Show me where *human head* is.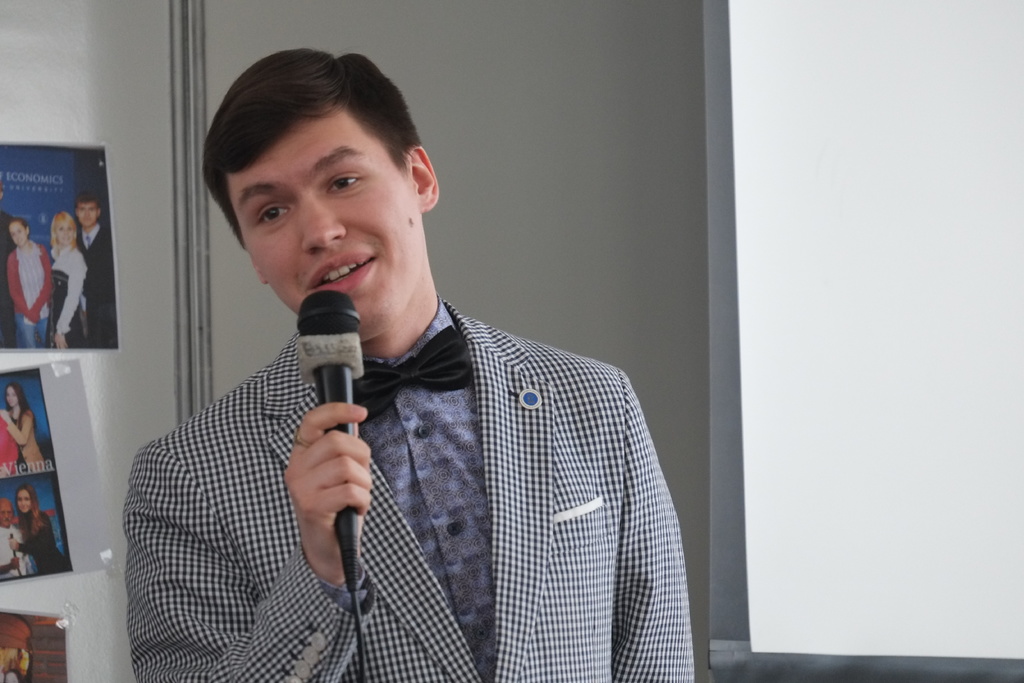
*human head* is at l=0, t=498, r=14, b=529.
